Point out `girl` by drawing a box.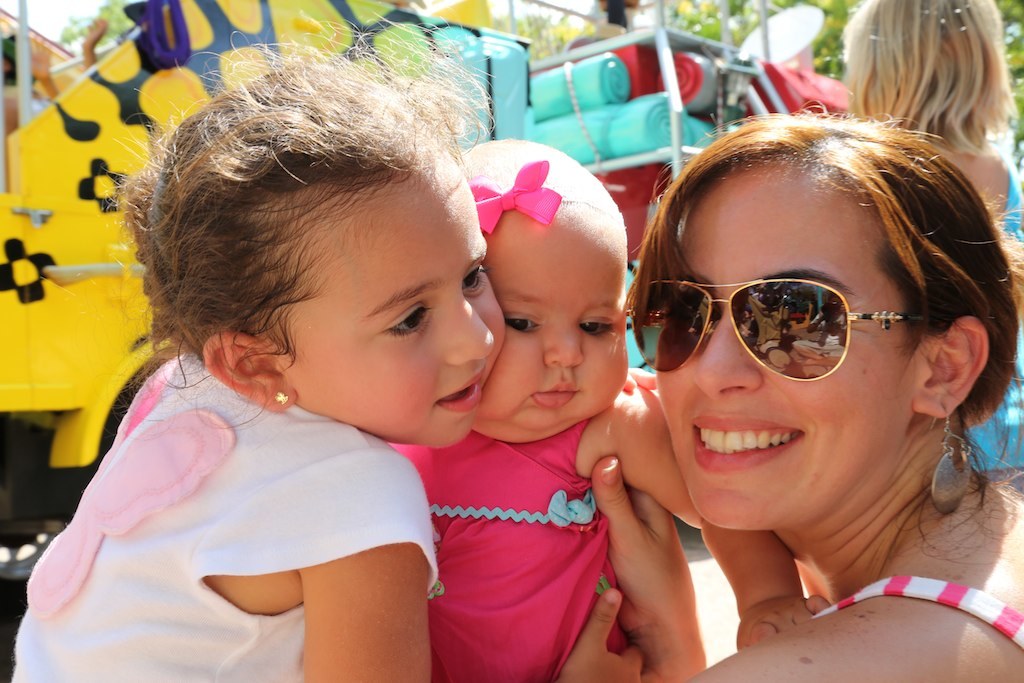
detection(622, 113, 1023, 682).
